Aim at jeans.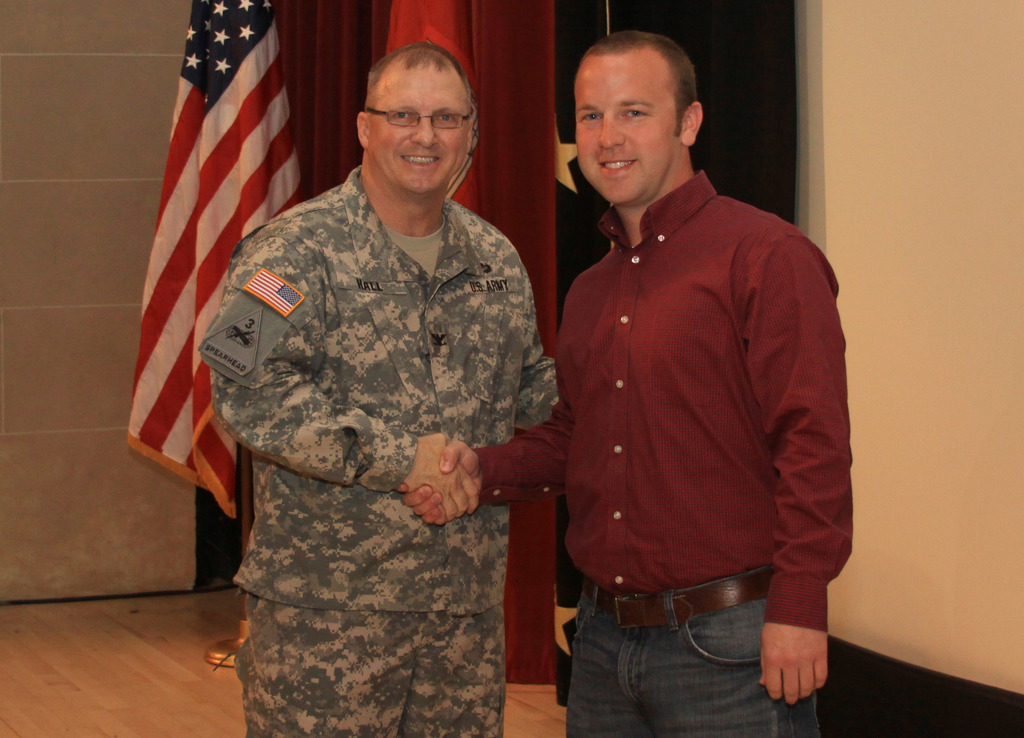
Aimed at x1=568 y1=560 x2=819 y2=737.
